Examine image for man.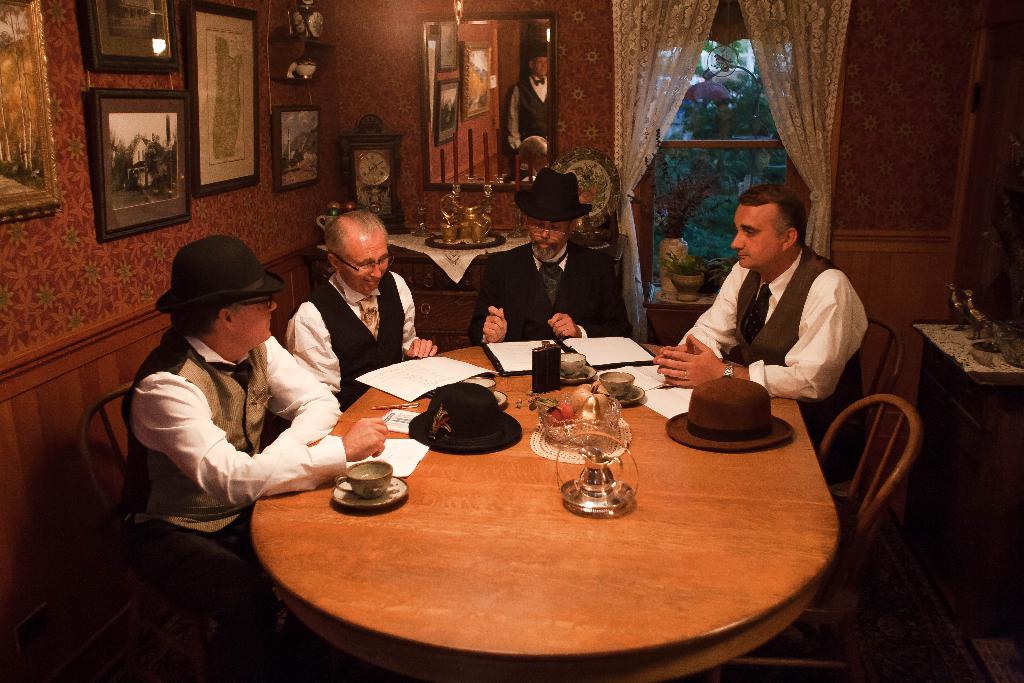
Examination result: <region>649, 181, 871, 477</region>.
